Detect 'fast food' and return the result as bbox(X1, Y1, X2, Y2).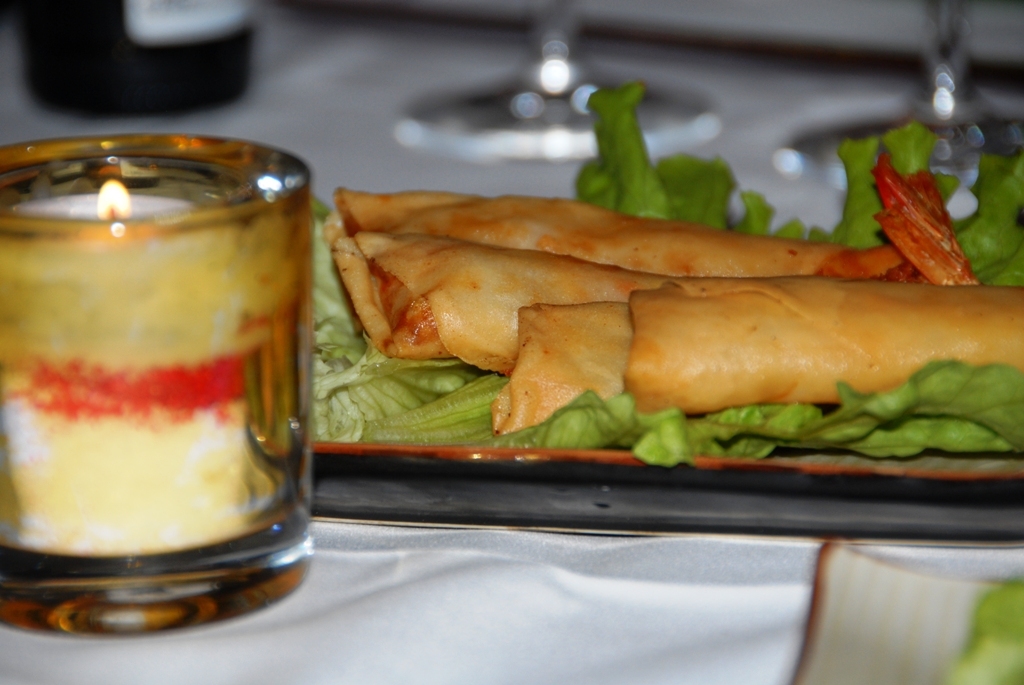
bbox(276, 149, 1000, 488).
